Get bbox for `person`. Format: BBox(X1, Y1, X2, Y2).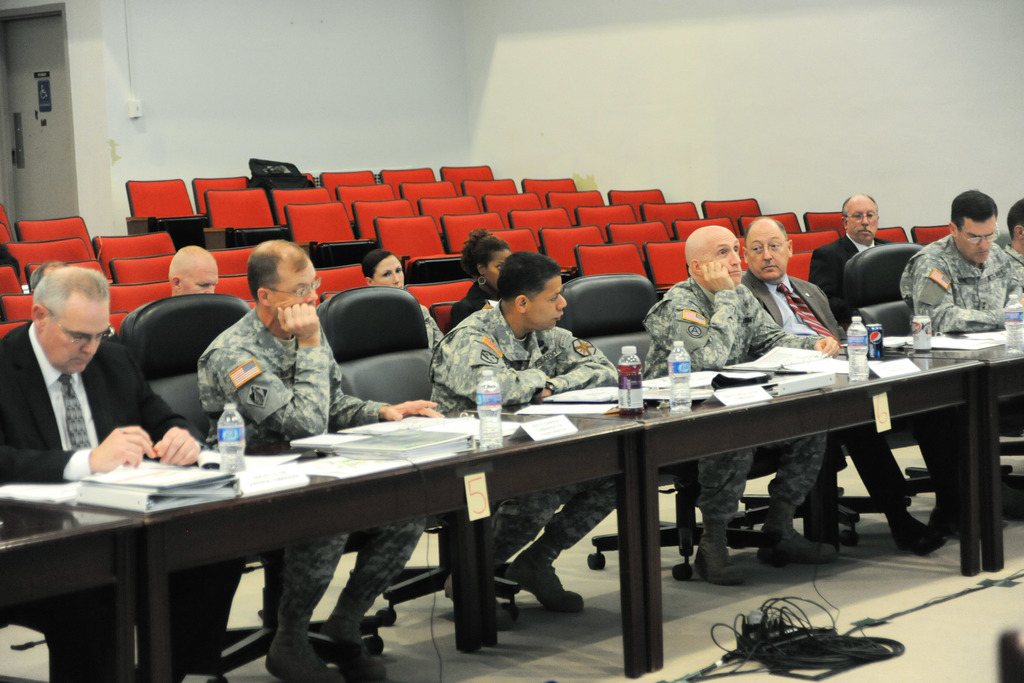
BBox(913, 186, 1013, 363).
